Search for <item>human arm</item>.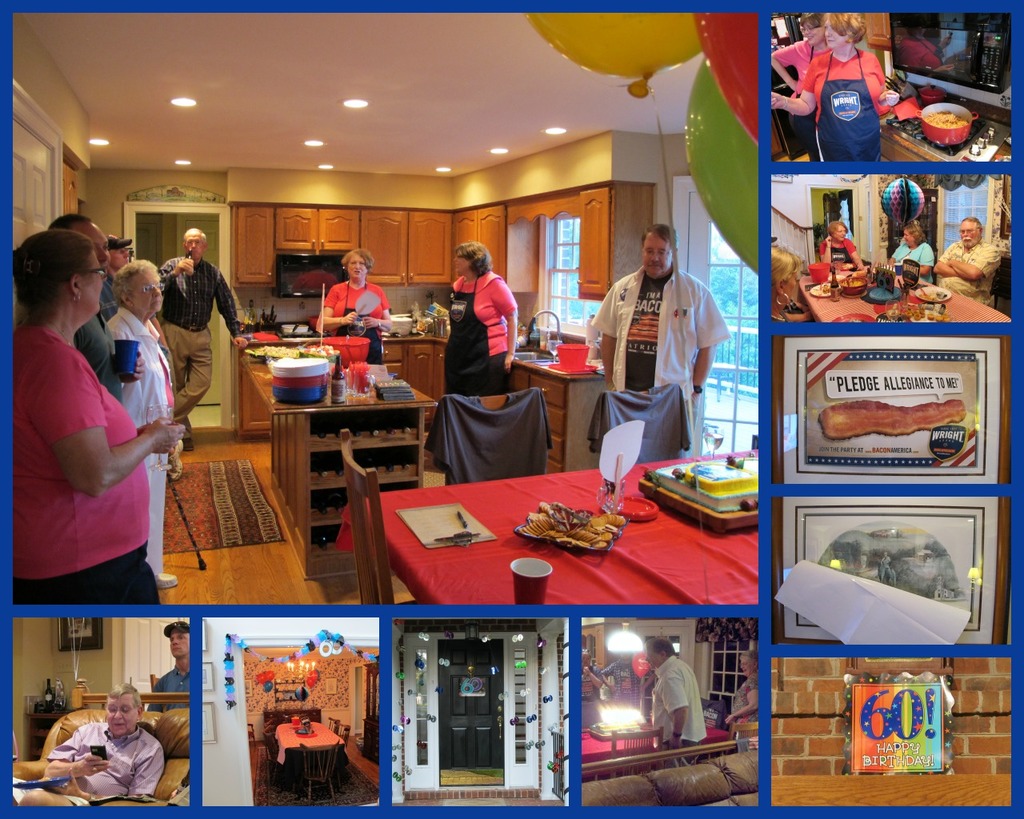
Found at <region>720, 681, 767, 725</region>.
